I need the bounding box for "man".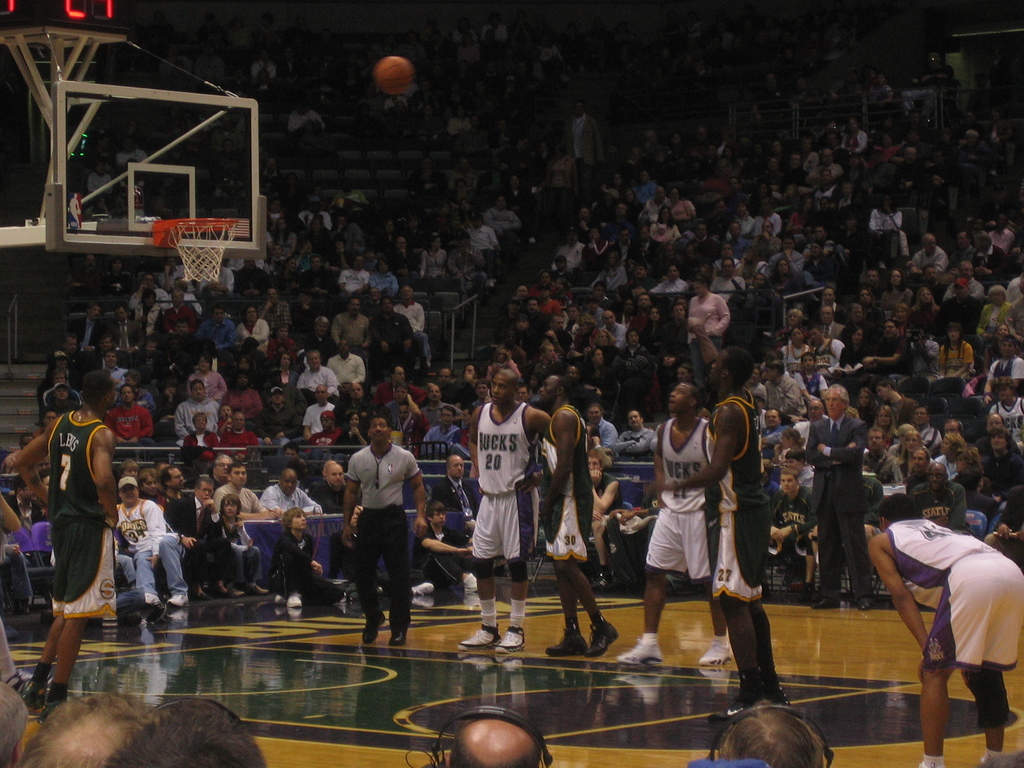
Here it is: [174, 376, 219, 438].
